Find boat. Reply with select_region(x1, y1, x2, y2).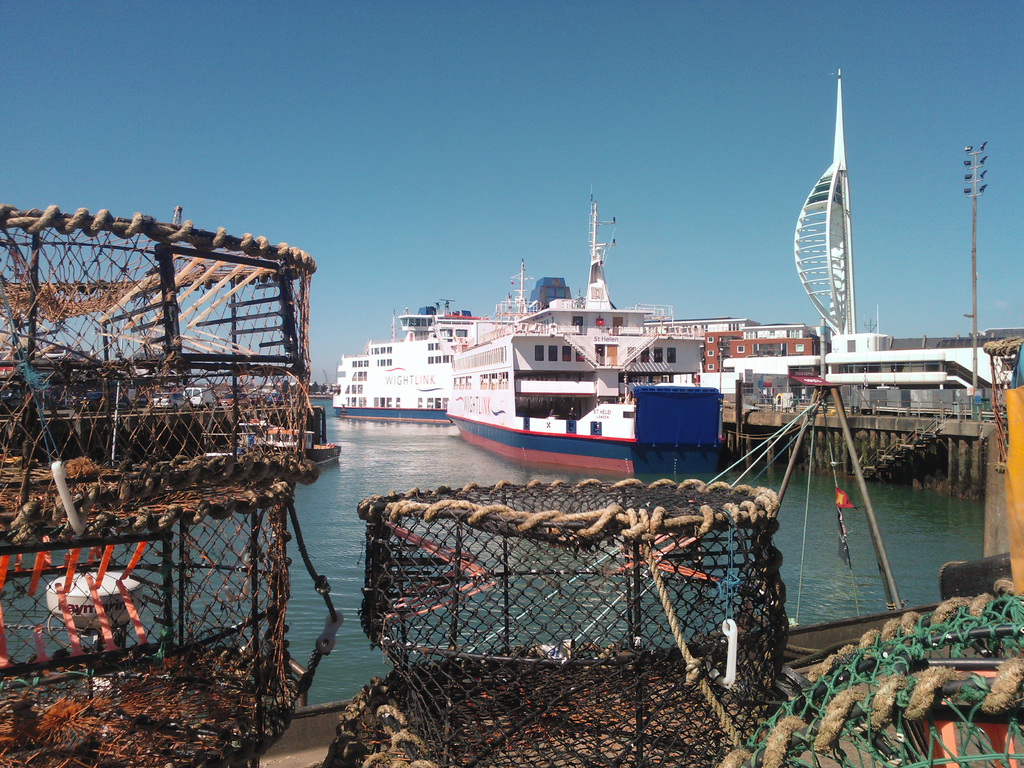
select_region(324, 294, 594, 436).
